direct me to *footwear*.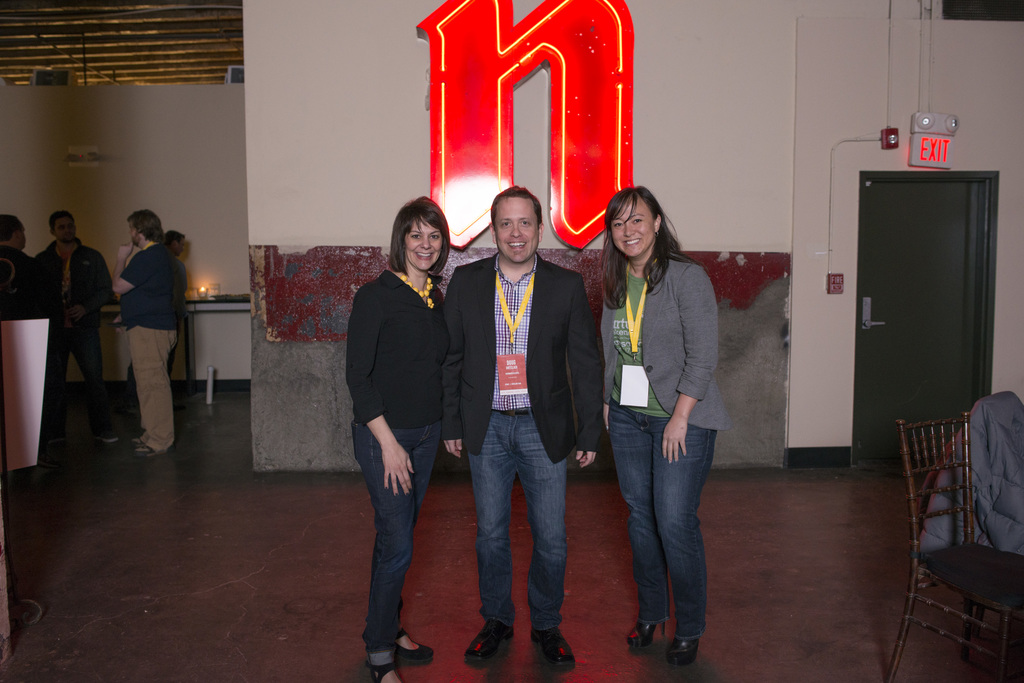
Direction: l=534, t=627, r=574, b=666.
